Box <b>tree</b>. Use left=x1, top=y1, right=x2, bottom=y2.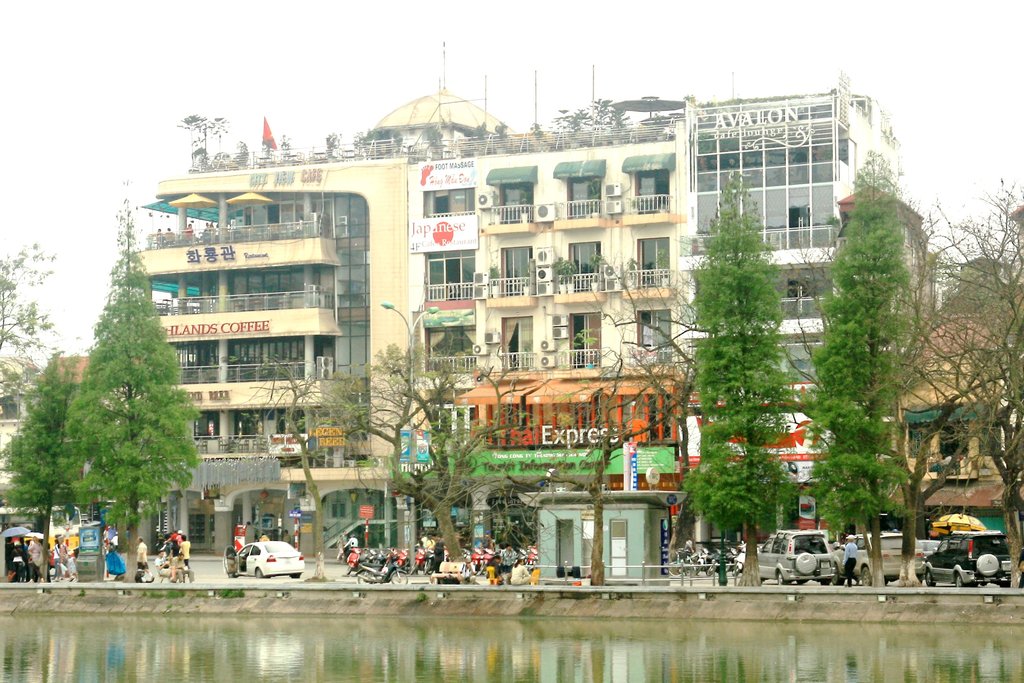
left=311, top=333, right=500, bottom=584.
